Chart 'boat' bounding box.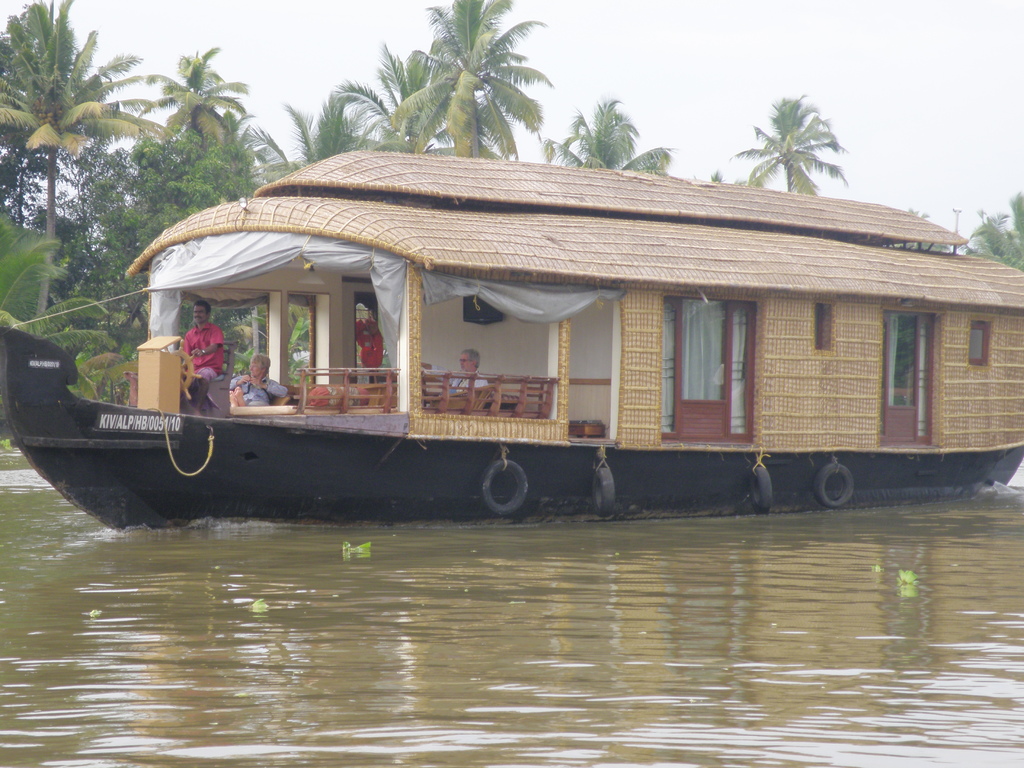
Charted: pyautogui.locateOnScreen(6, 127, 1010, 540).
